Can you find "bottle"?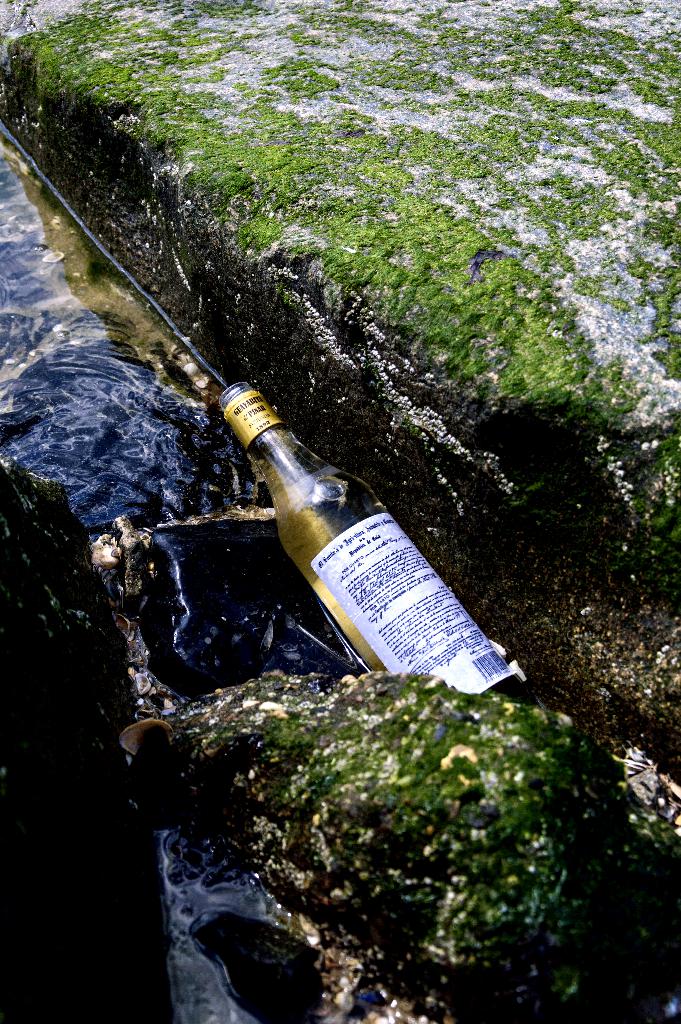
Yes, bounding box: l=170, t=360, r=513, b=708.
